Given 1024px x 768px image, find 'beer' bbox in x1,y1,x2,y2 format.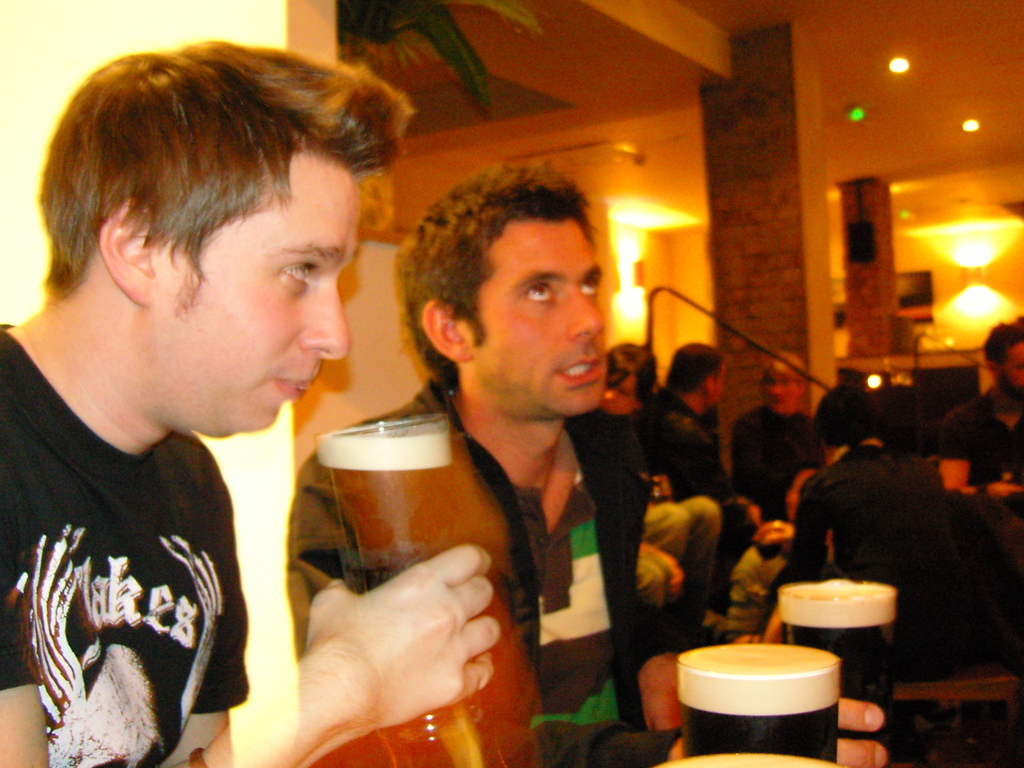
318,433,465,767.
